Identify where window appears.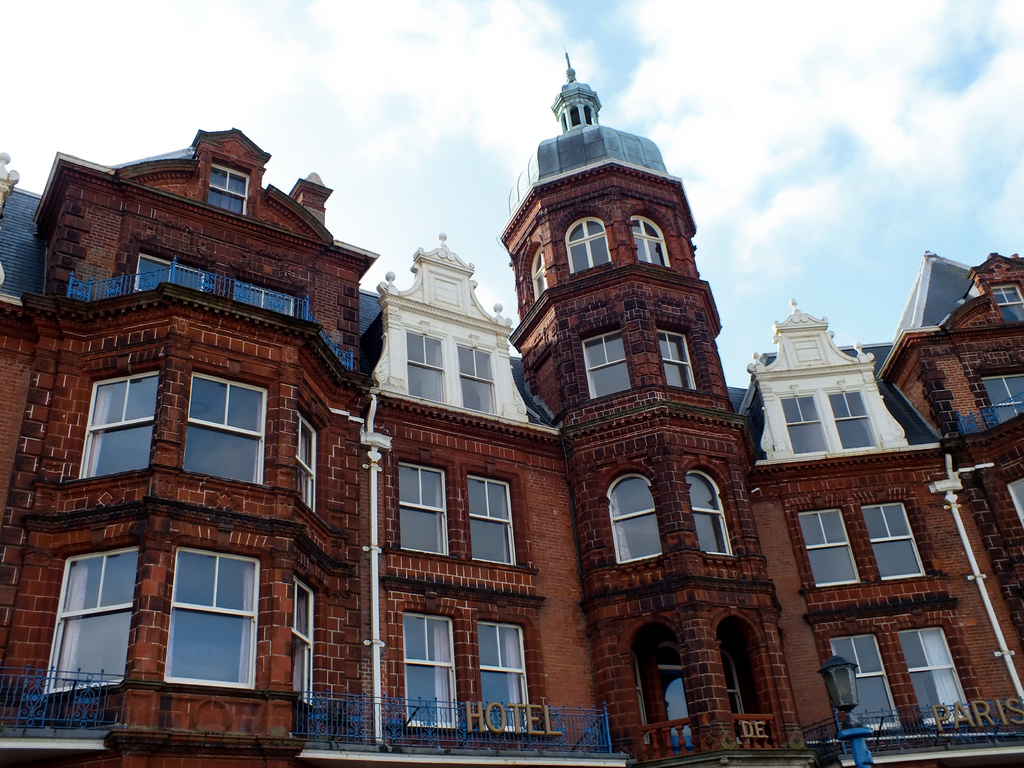
Appears at x1=895, y1=625, x2=976, y2=733.
